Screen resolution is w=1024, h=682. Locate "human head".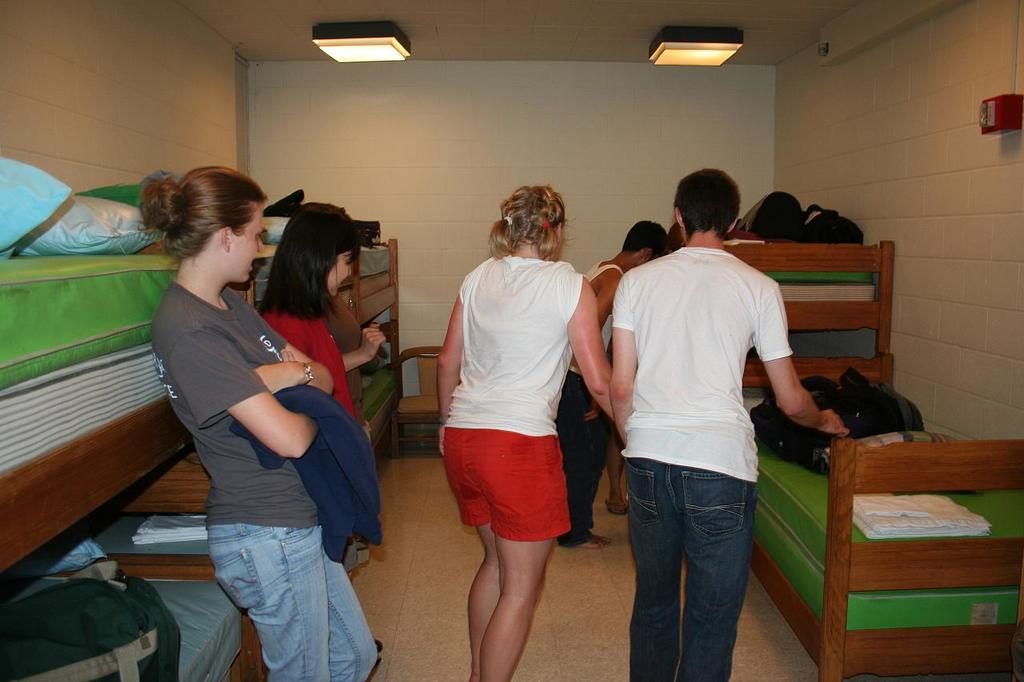
bbox(496, 186, 564, 269).
